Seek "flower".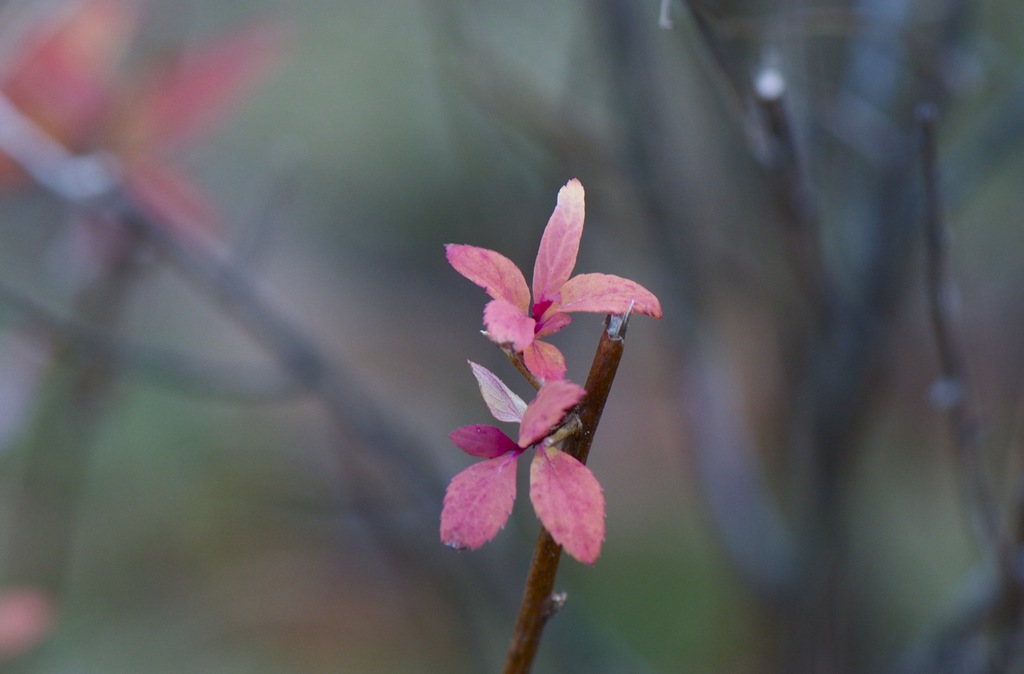
(x1=451, y1=182, x2=656, y2=384).
